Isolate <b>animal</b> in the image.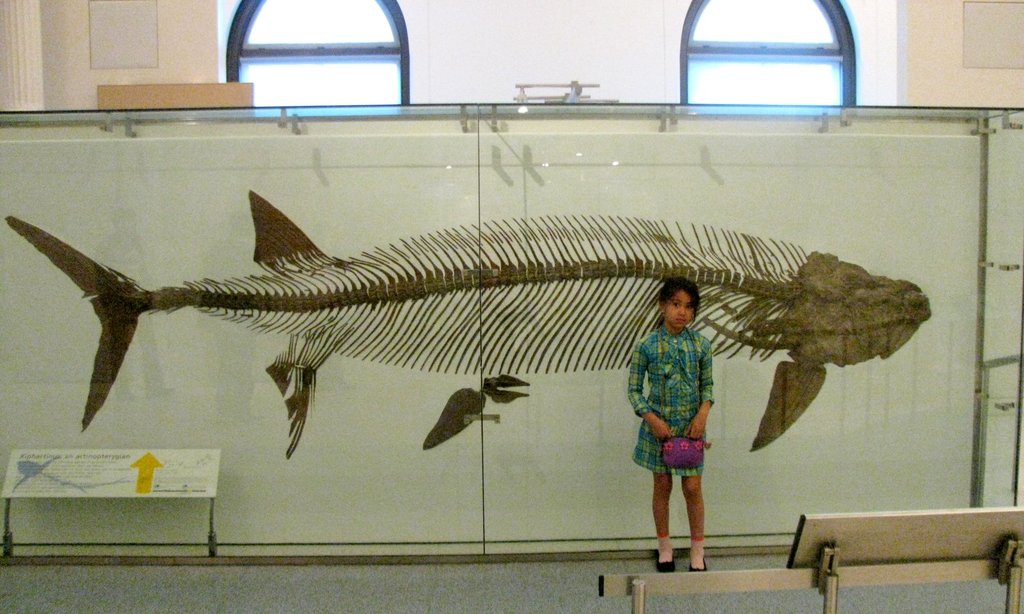
Isolated region: box(0, 188, 929, 460).
